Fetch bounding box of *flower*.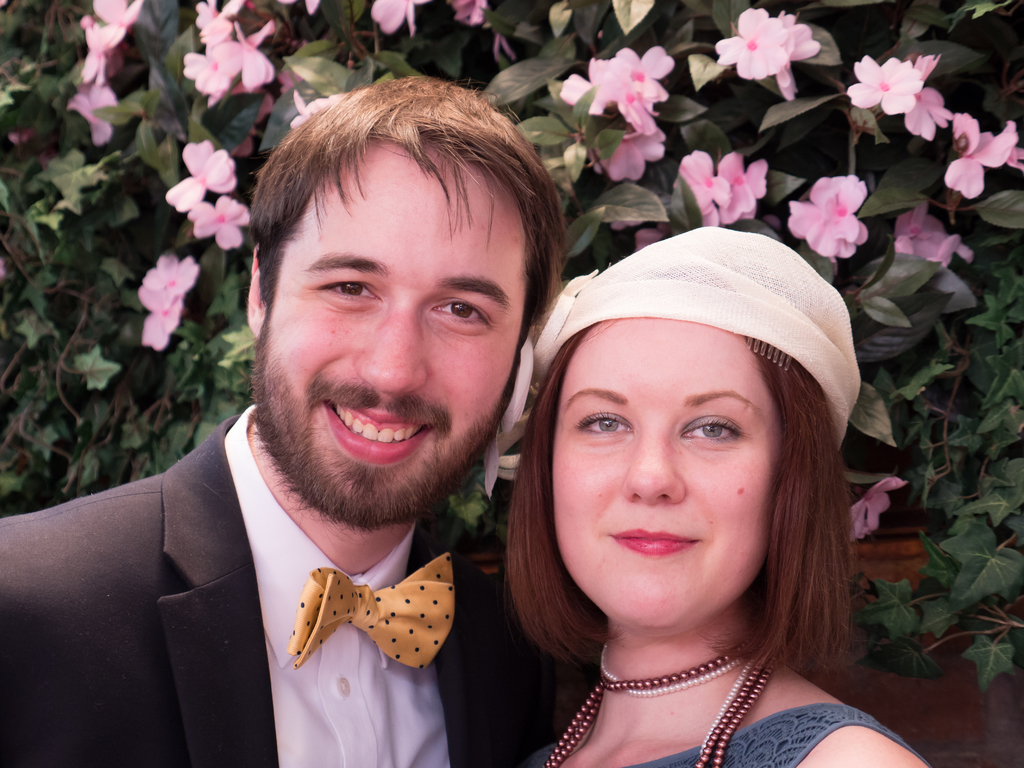
Bbox: 374,0,426,31.
